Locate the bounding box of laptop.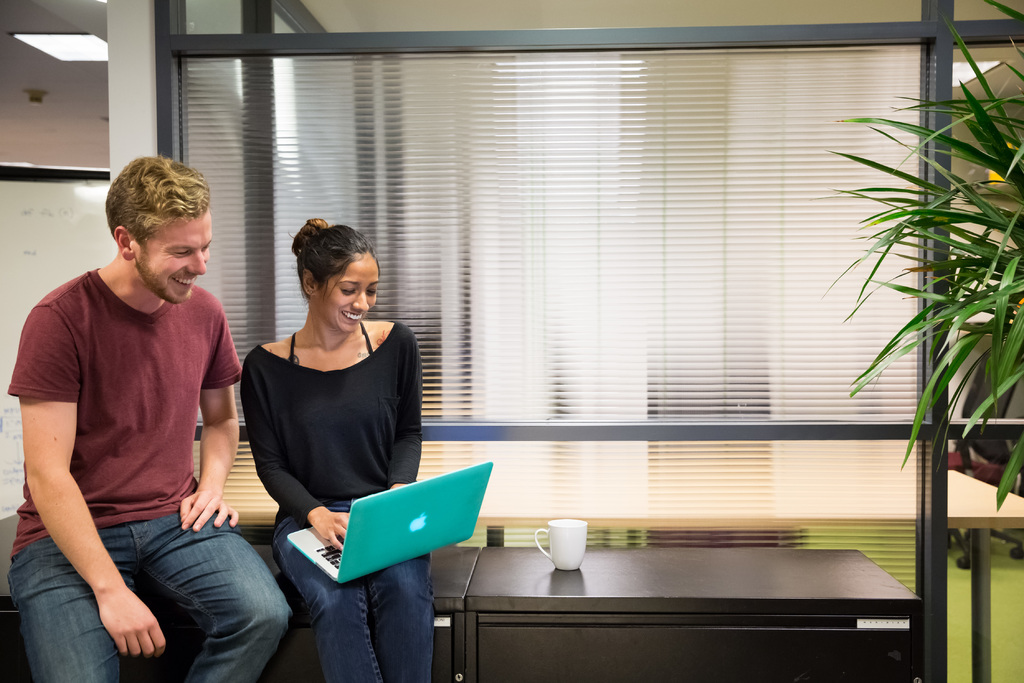
Bounding box: 316,475,502,595.
